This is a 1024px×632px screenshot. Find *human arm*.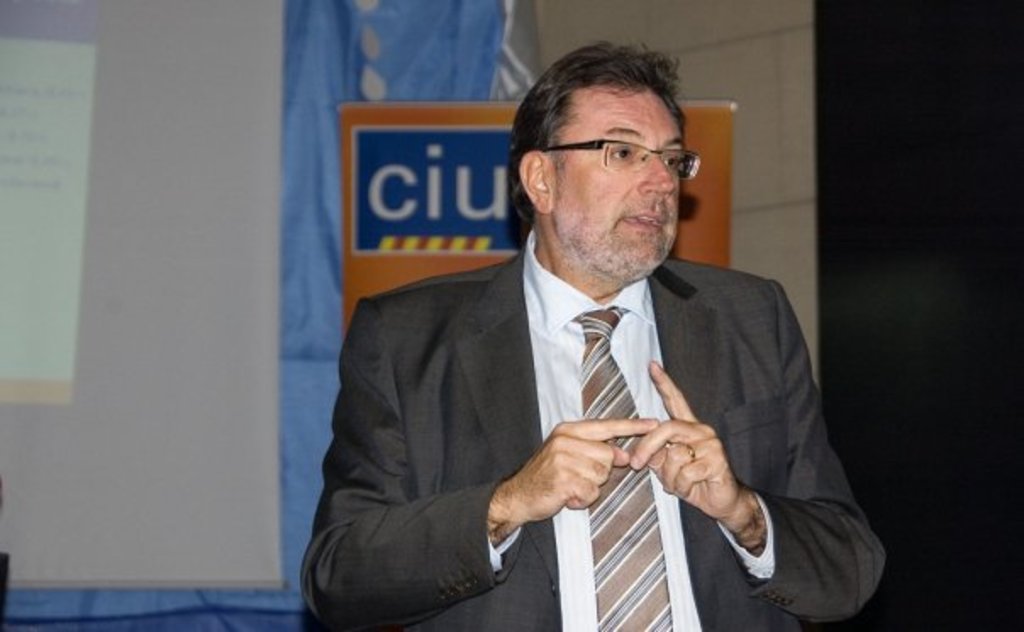
Bounding box: bbox=[636, 283, 885, 630].
